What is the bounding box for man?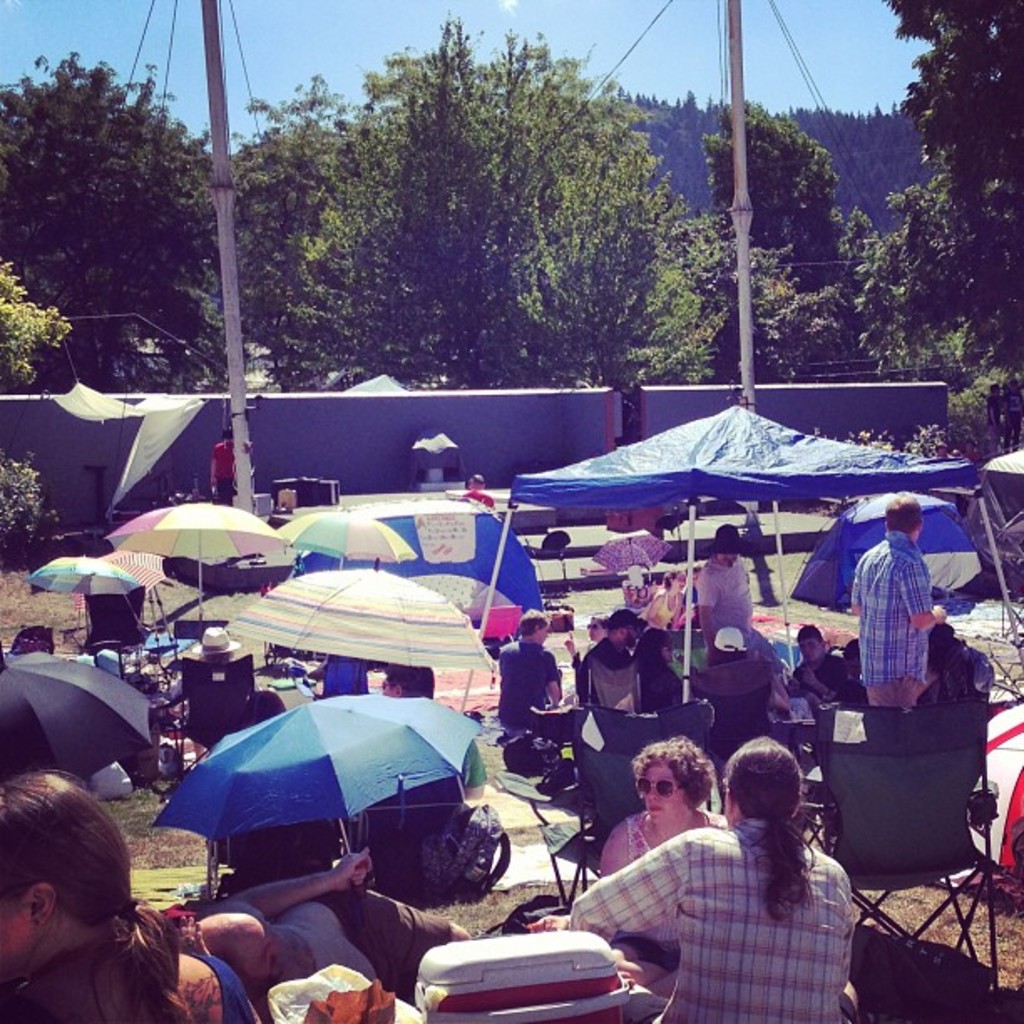
left=204, top=428, right=249, bottom=514.
